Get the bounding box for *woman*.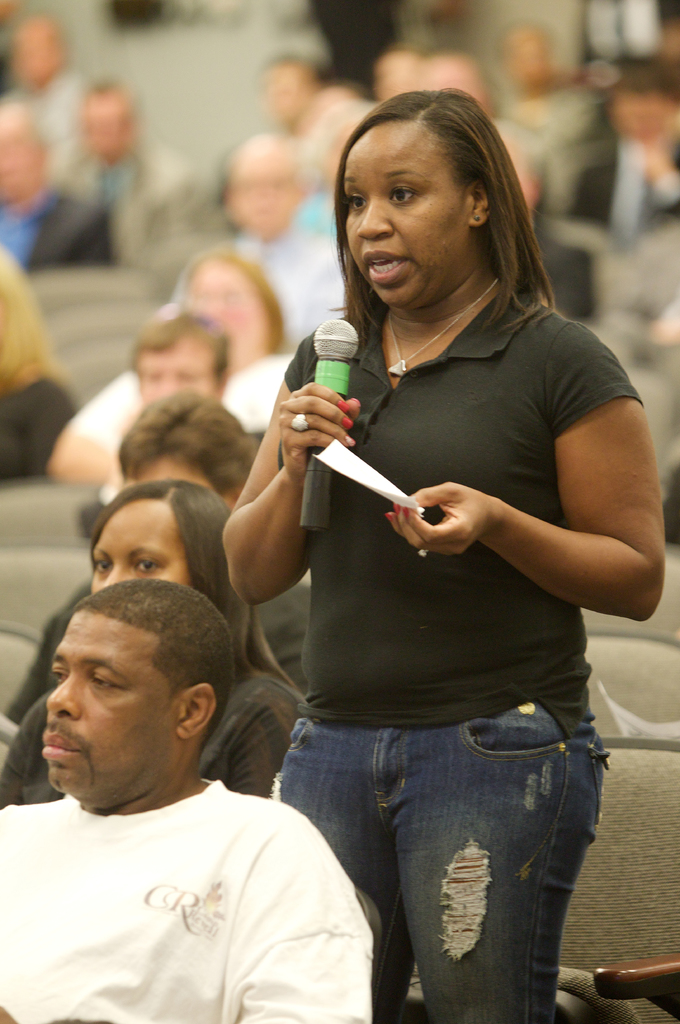
214:94:672:1023.
